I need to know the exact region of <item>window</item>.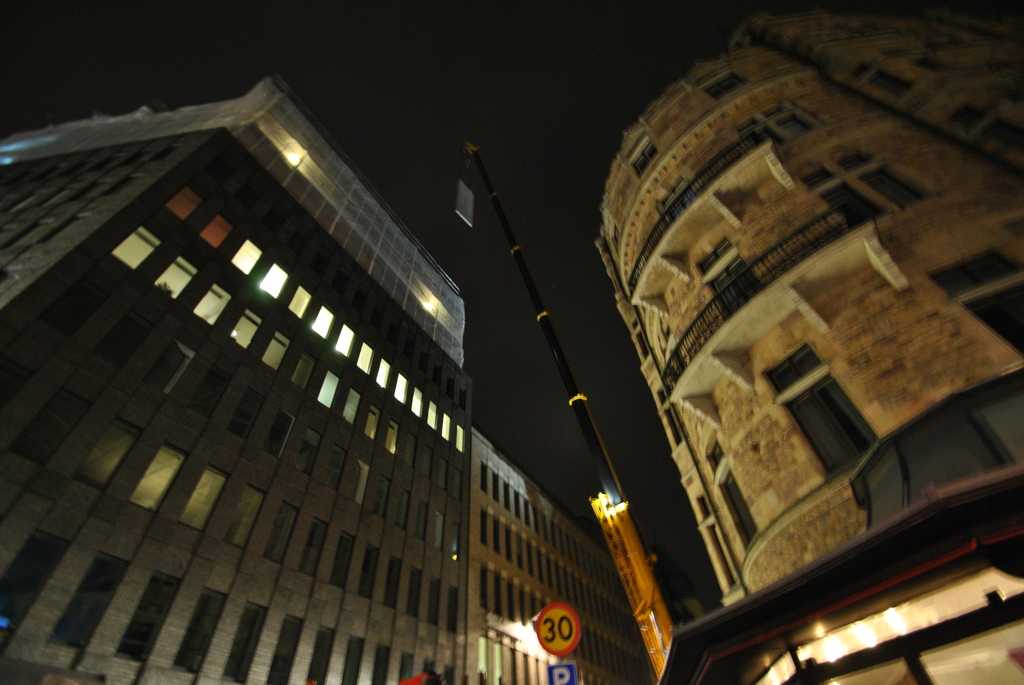
Region: (332, 633, 367, 683).
